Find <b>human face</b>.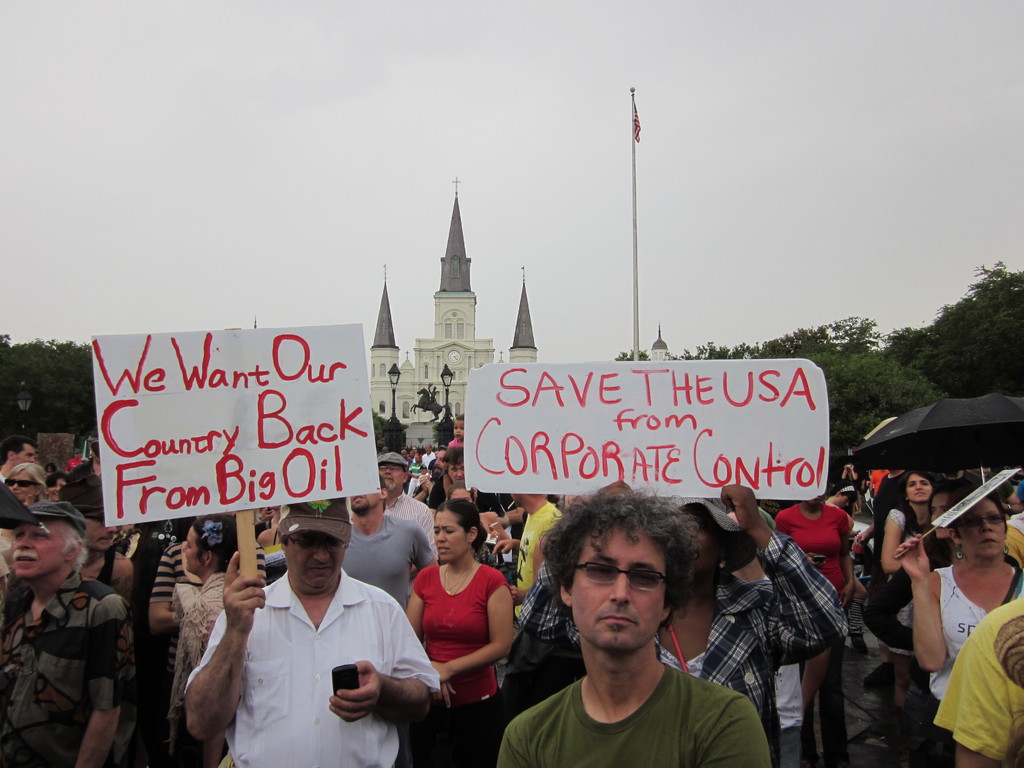
region(6, 470, 35, 499).
